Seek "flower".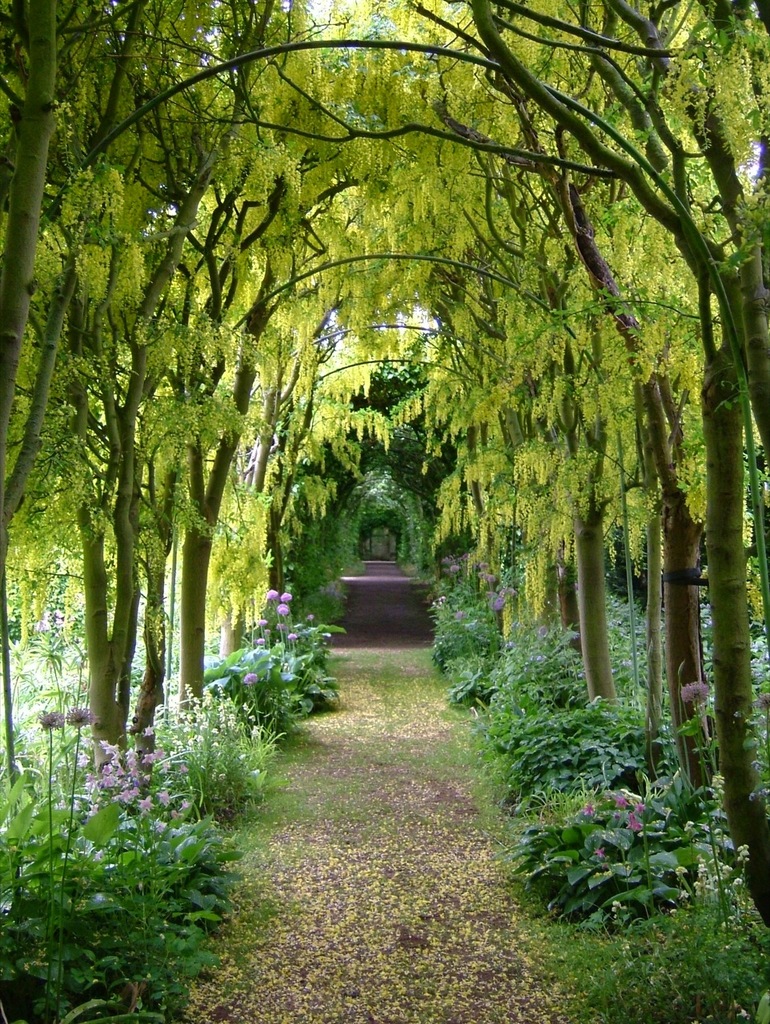
[633,801,642,813].
